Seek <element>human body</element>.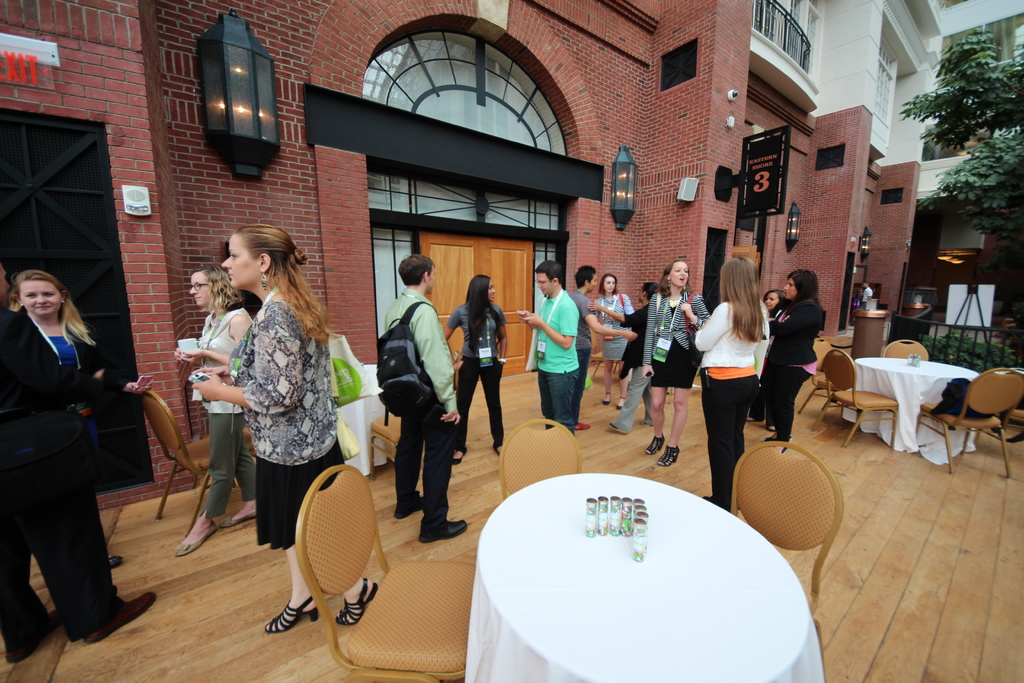
[6, 246, 124, 643].
